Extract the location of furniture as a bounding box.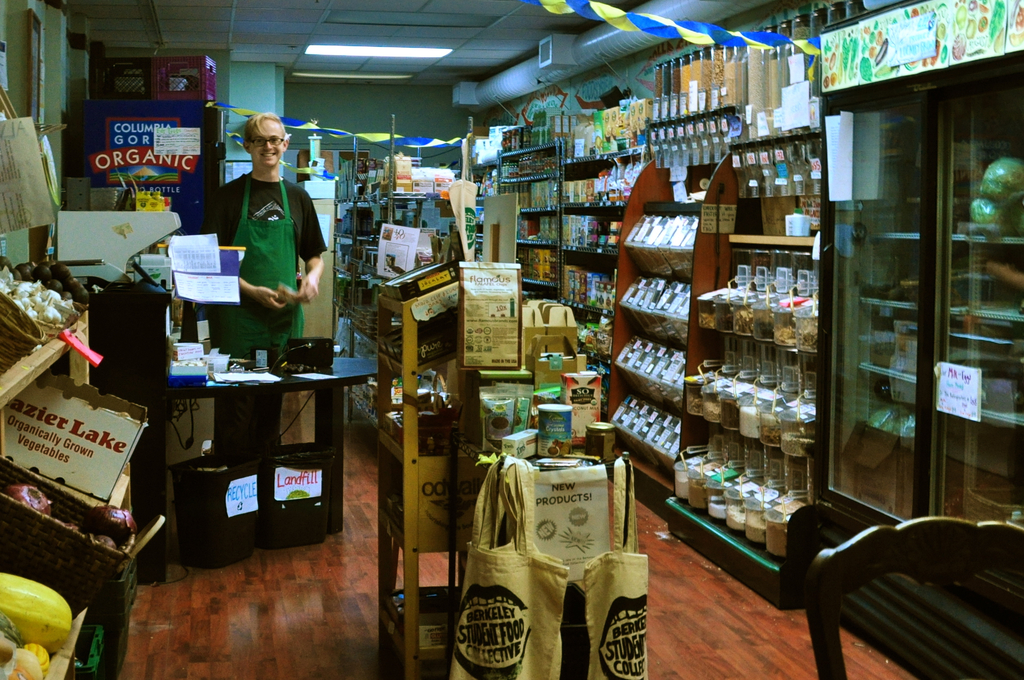
select_region(0, 115, 168, 679).
